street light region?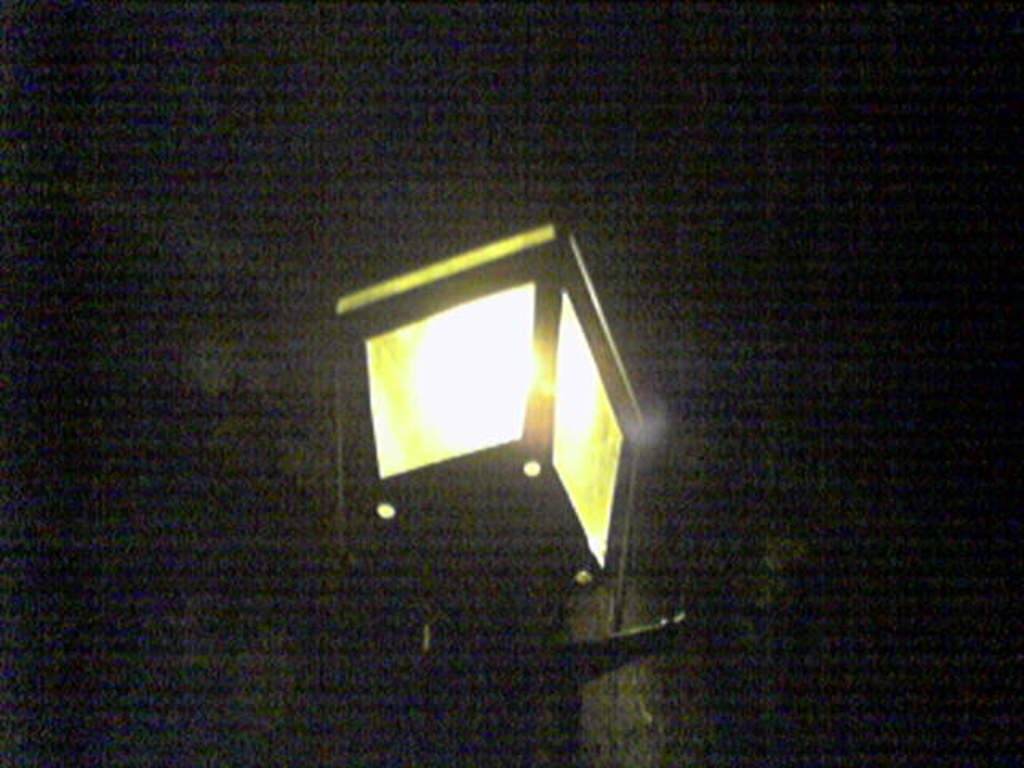
bbox=(346, 219, 669, 642)
